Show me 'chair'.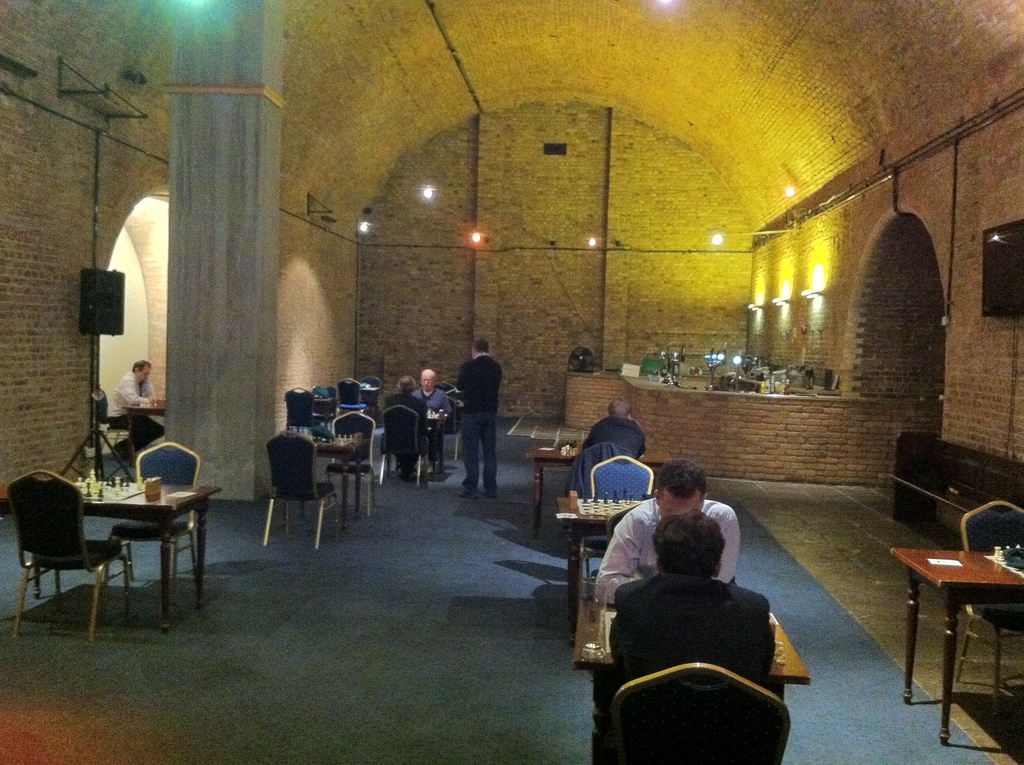
'chair' is here: <box>360,376,385,414</box>.
